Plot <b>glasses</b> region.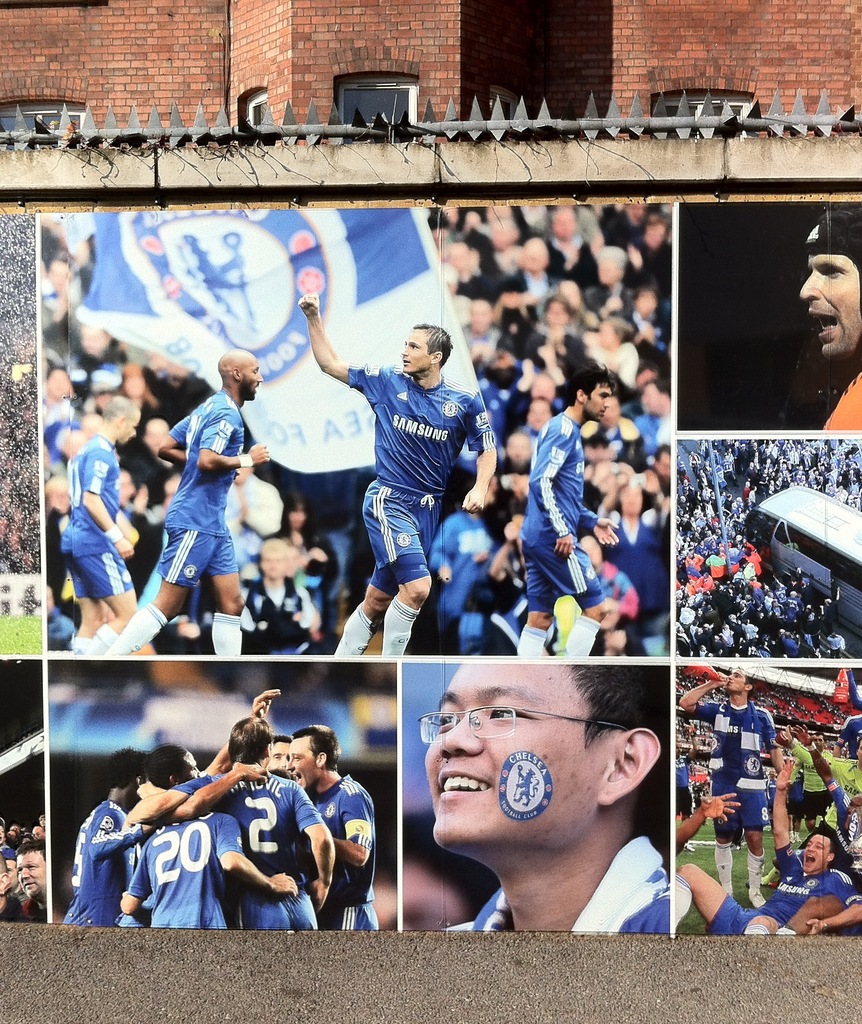
Plotted at x1=418, y1=711, x2=622, y2=744.
